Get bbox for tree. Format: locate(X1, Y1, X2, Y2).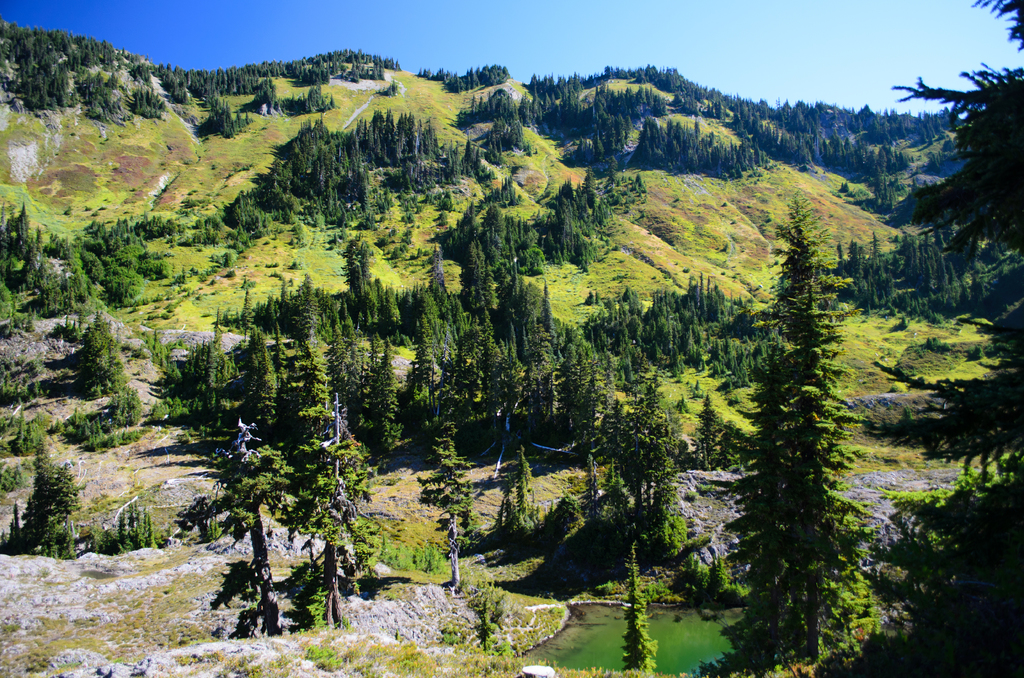
locate(10, 431, 62, 557).
